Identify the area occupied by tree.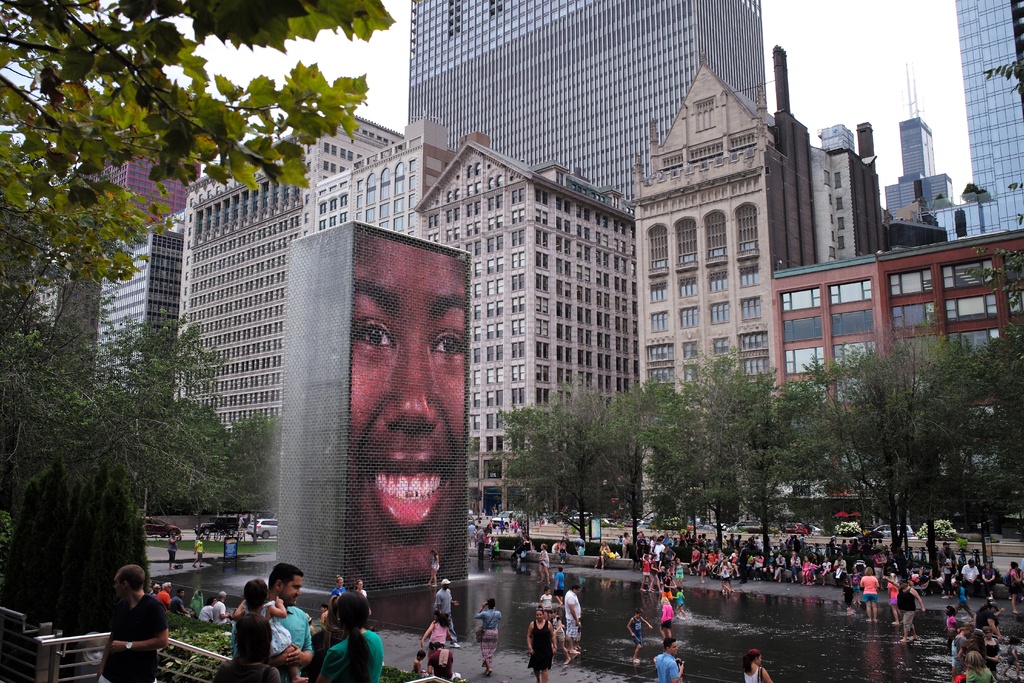
Area: {"left": 0, "top": 128, "right": 183, "bottom": 297}.
